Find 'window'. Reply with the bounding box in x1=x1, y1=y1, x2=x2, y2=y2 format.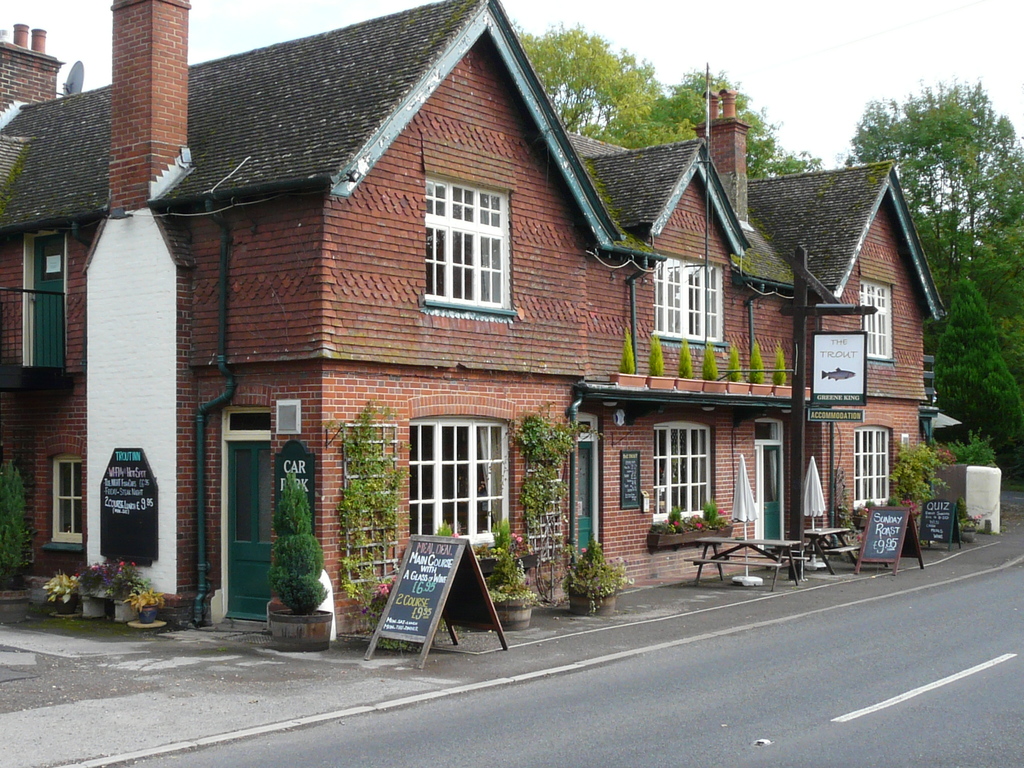
x1=858, y1=260, x2=899, y2=374.
